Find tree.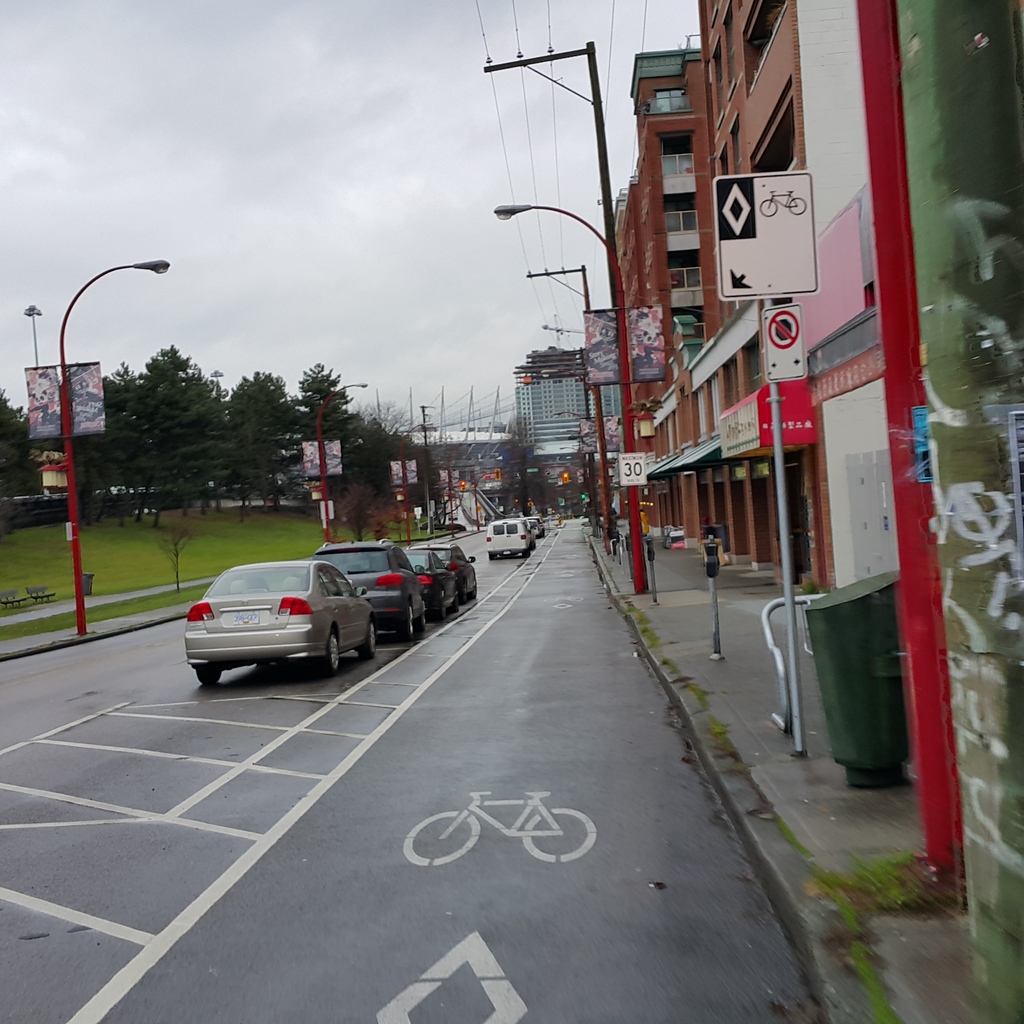
rect(0, 387, 61, 497).
